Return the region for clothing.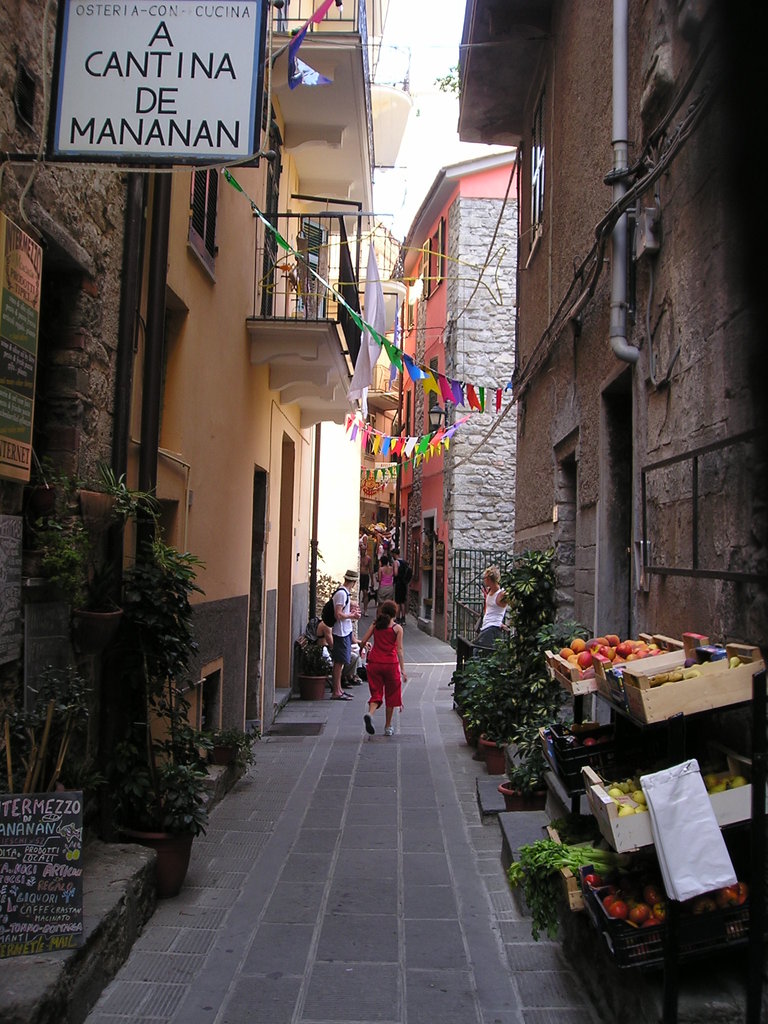
<bbox>479, 589, 511, 627</bbox>.
